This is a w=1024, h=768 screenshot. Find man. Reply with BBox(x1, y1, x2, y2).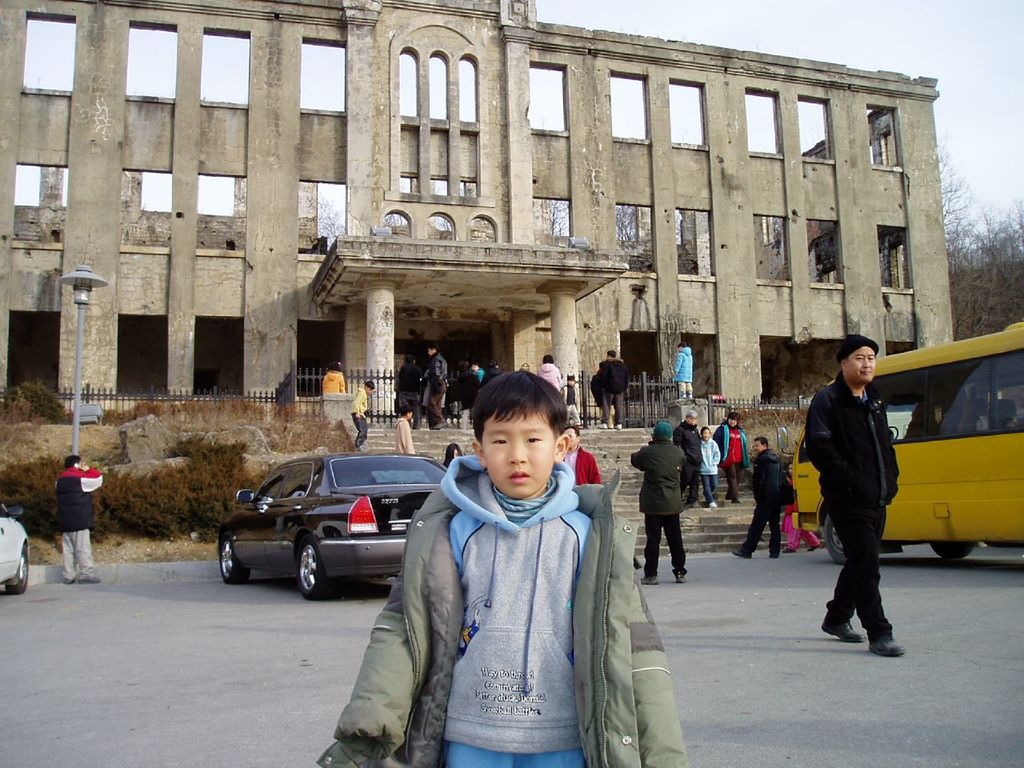
BBox(629, 423, 687, 585).
